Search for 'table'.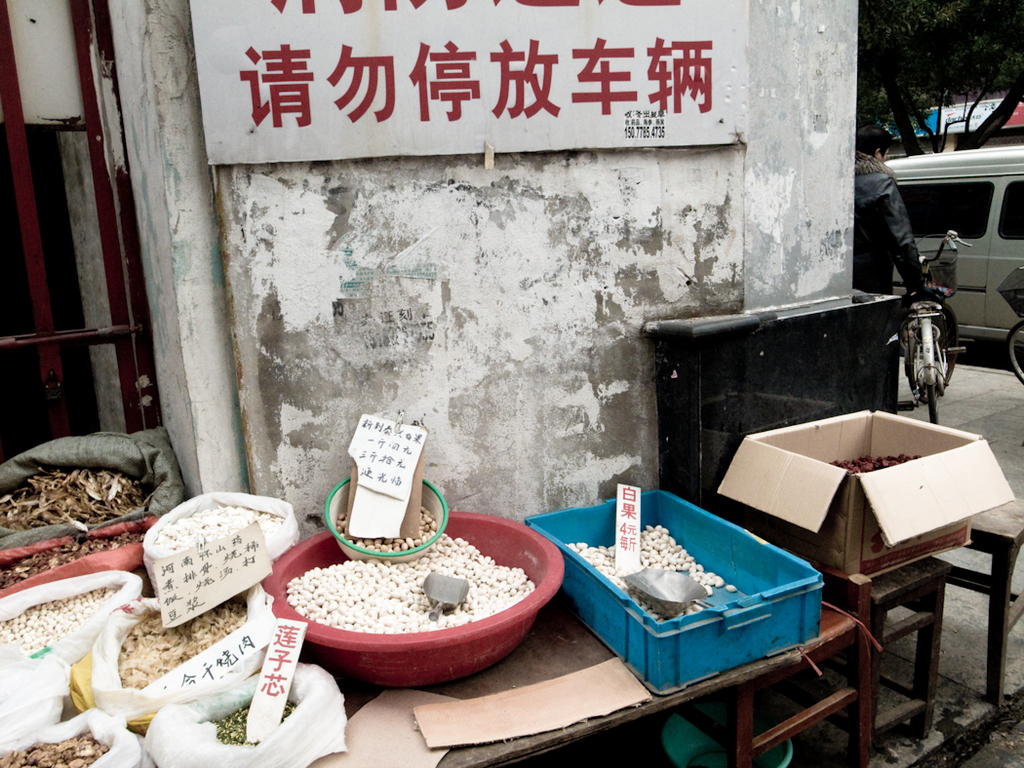
Found at {"x1": 316, "y1": 599, "x2": 858, "y2": 767}.
